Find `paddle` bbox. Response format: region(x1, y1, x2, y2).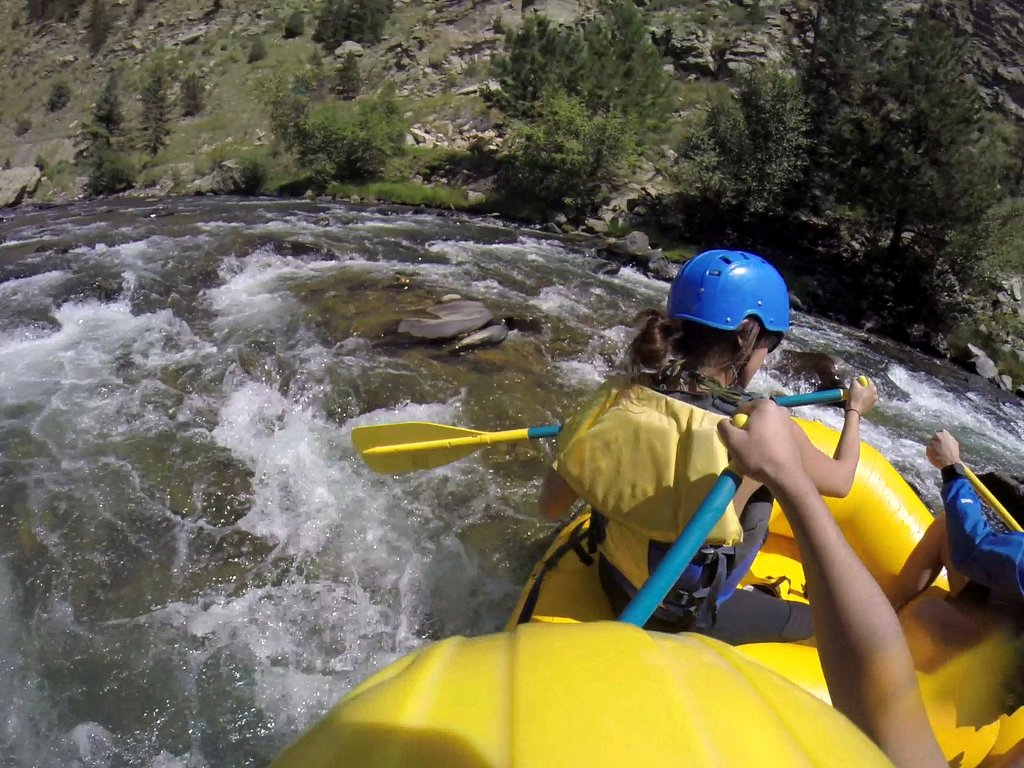
region(621, 415, 751, 628).
